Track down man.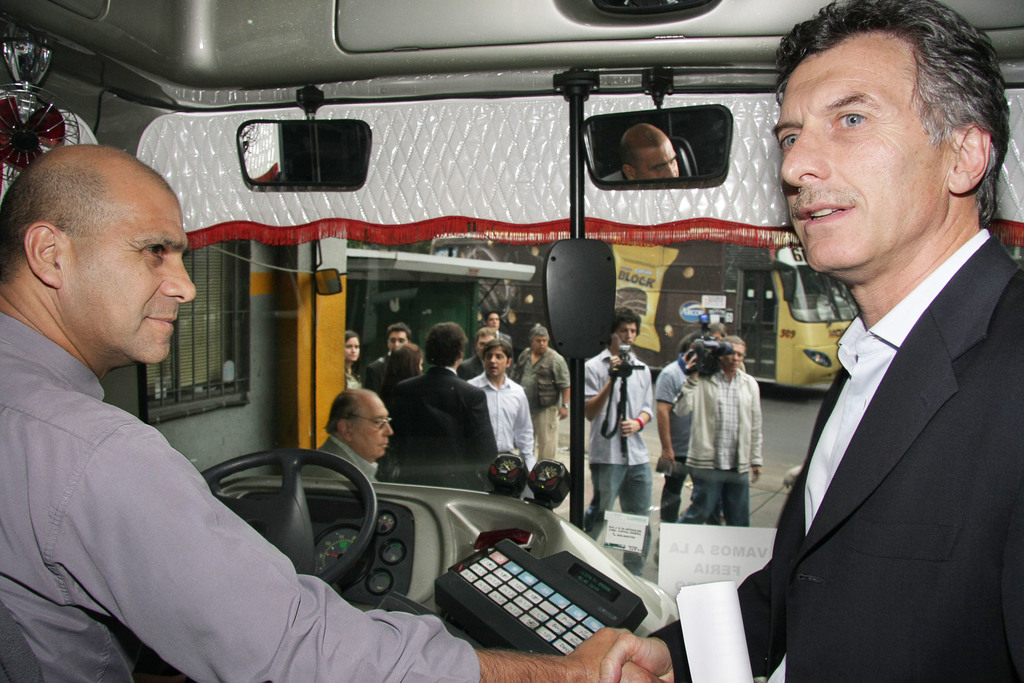
Tracked to box(479, 309, 513, 348).
